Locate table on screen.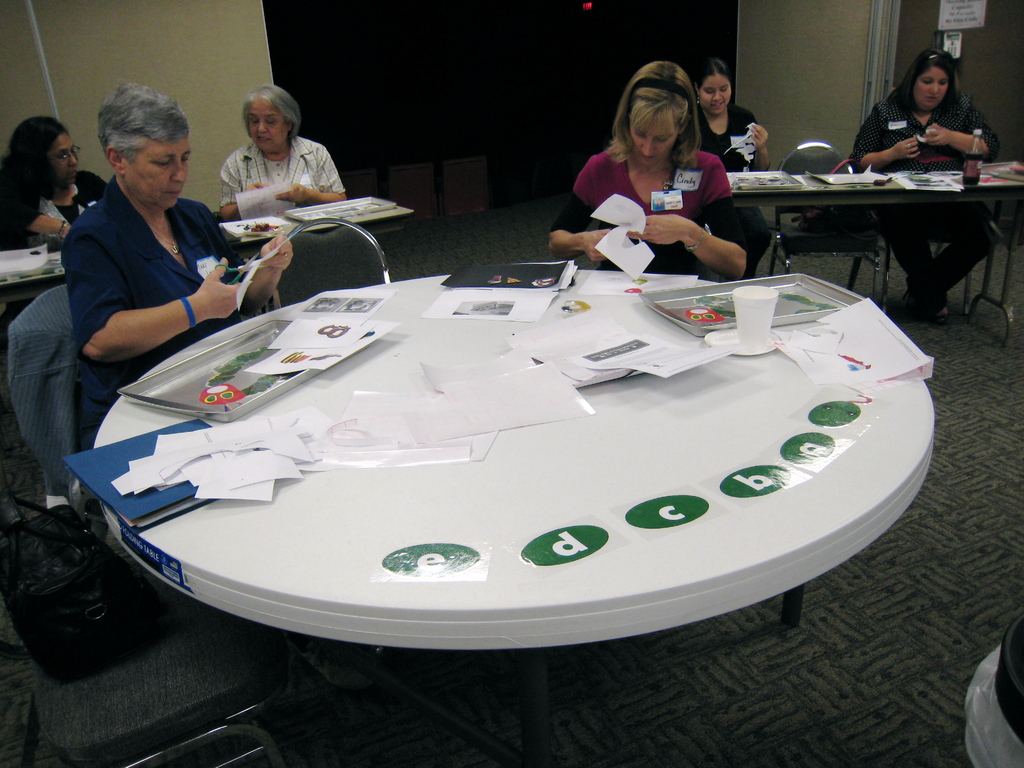
On screen at (726, 145, 1023, 356).
